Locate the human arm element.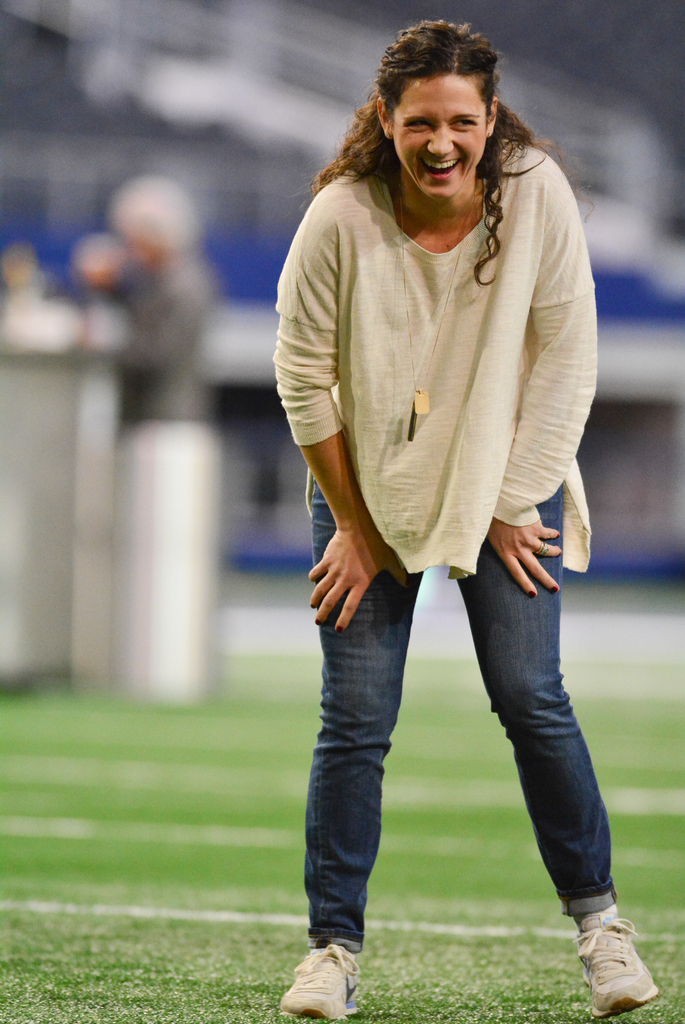
Element bbox: [left=272, top=202, right=411, bottom=636].
